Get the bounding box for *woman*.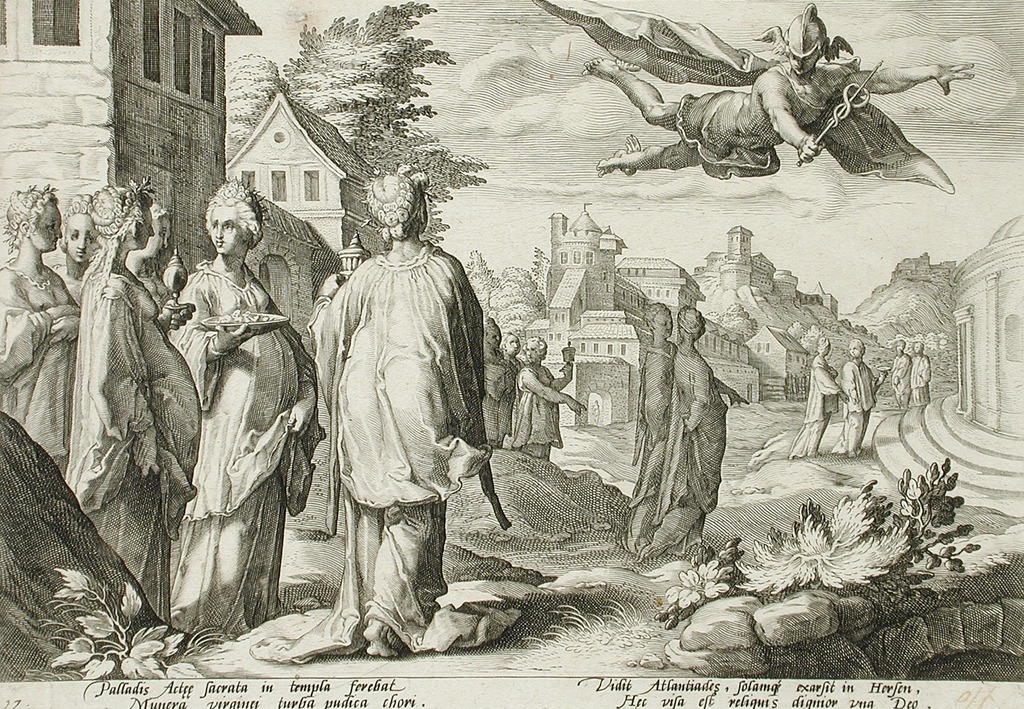
box=[41, 189, 97, 299].
